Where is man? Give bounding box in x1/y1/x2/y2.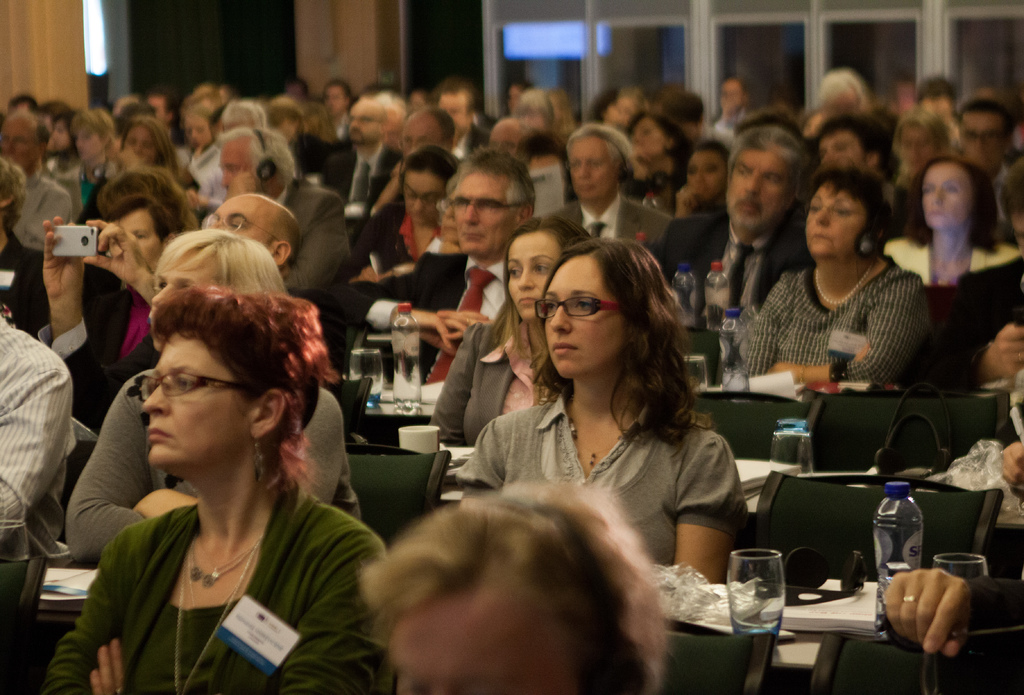
308/148/537/388.
